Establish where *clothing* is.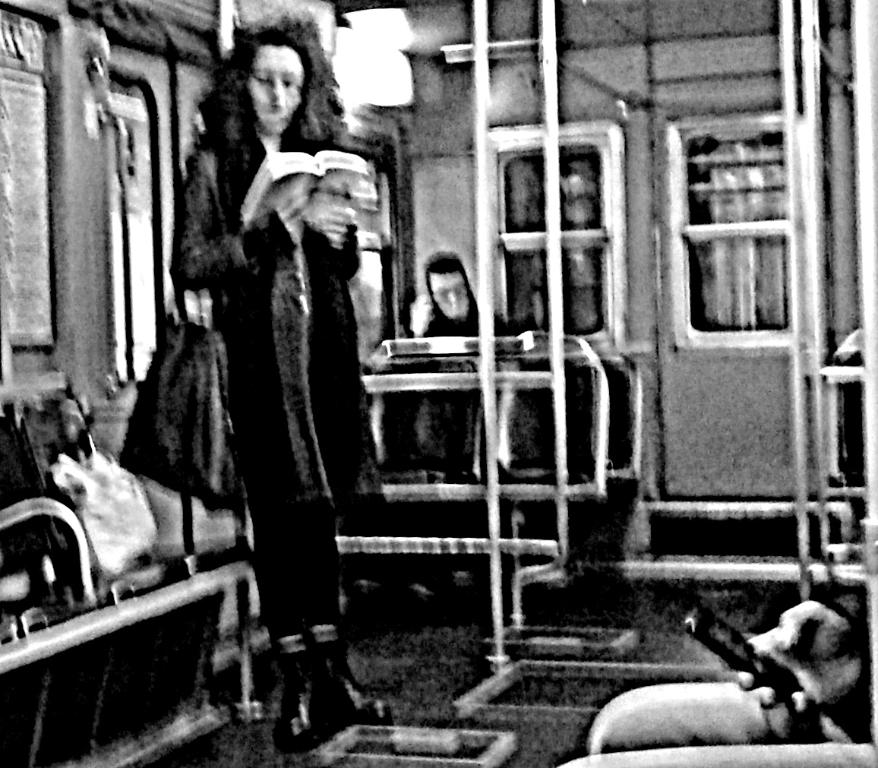
Established at l=406, t=261, r=501, b=573.
